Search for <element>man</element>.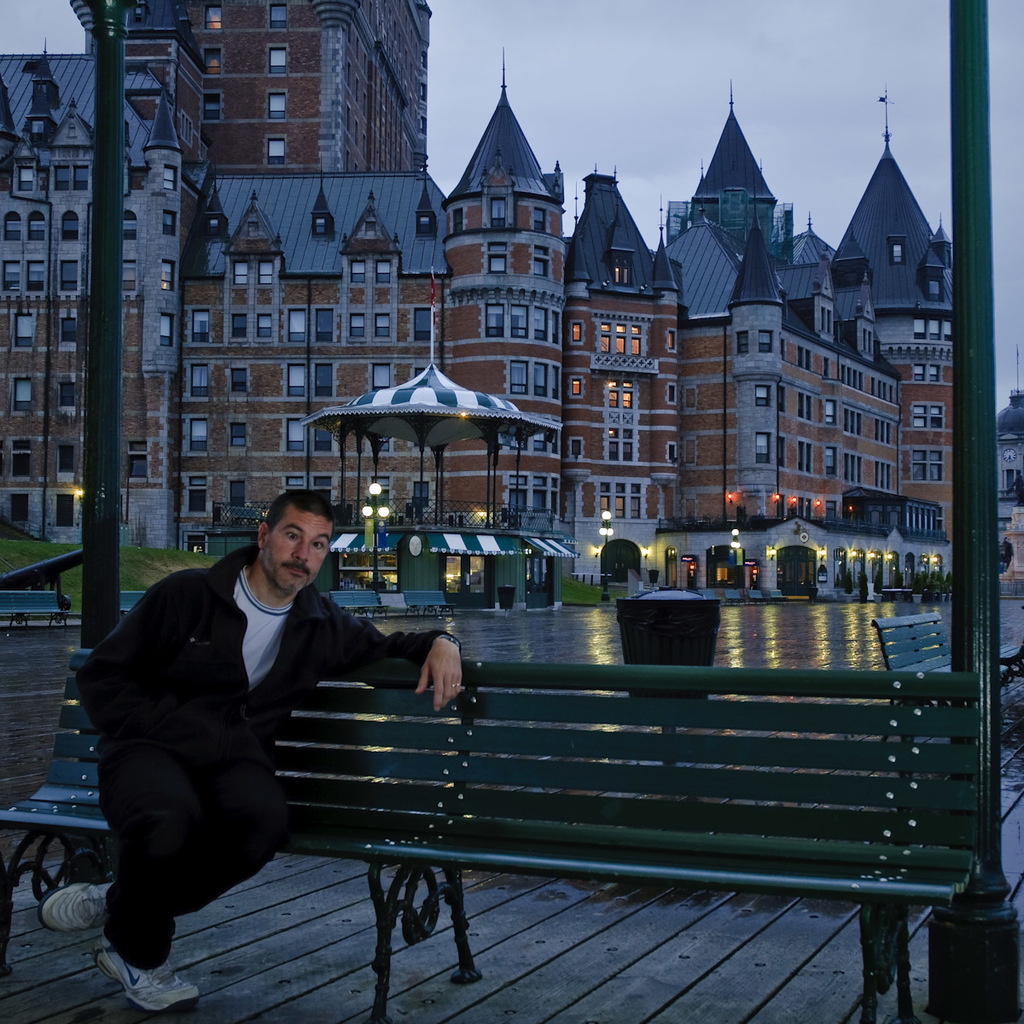
Found at crop(66, 487, 448, 969).
